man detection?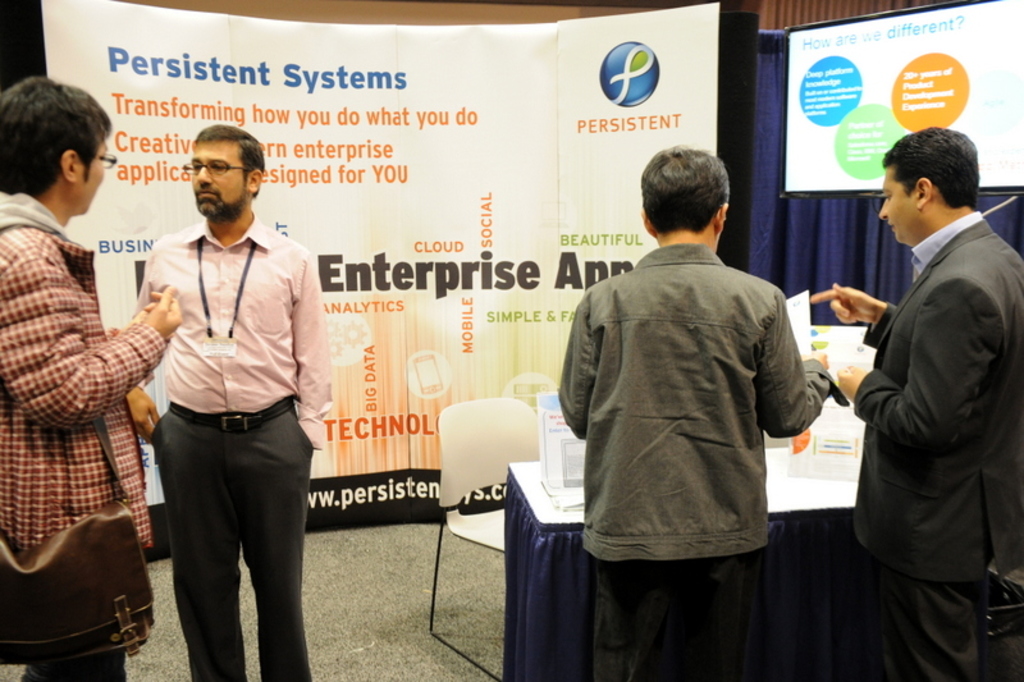
bbox=[0, 75, 183, 681]
